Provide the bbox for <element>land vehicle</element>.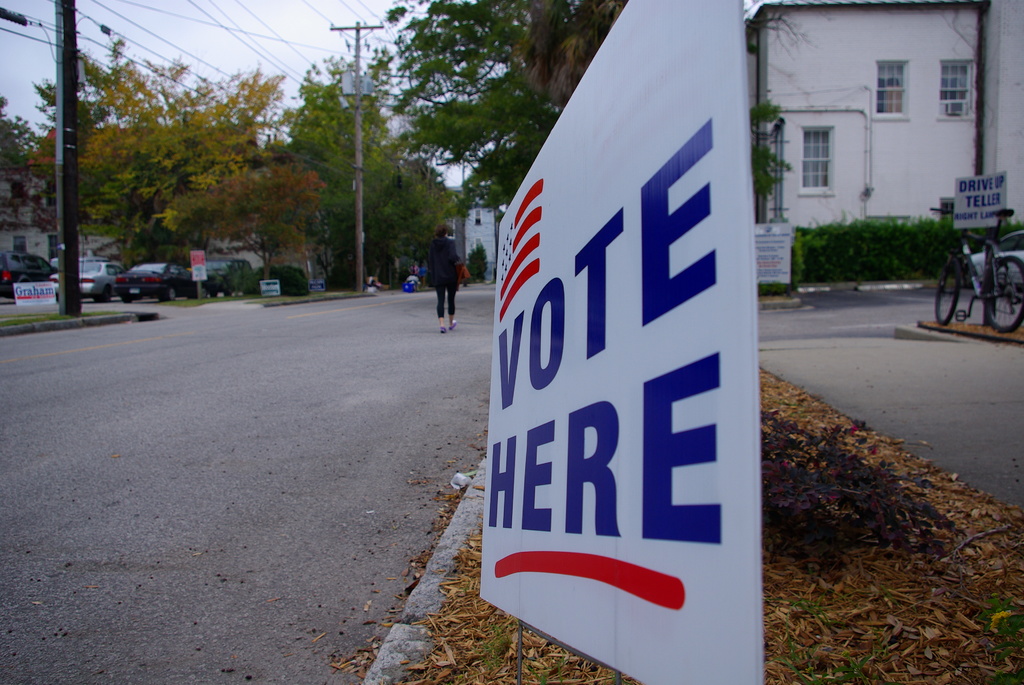
(left=931, top=206, right=1023, bottom=333).
